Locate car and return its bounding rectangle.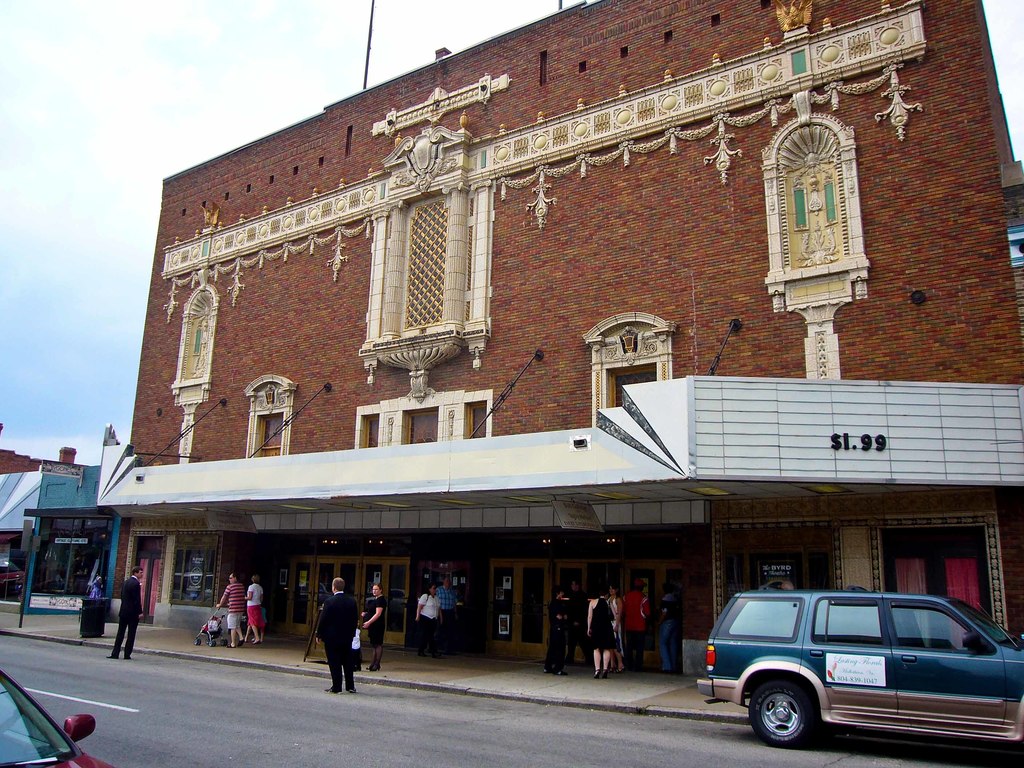
[left=0, top=671, right=117, bottom=767].
